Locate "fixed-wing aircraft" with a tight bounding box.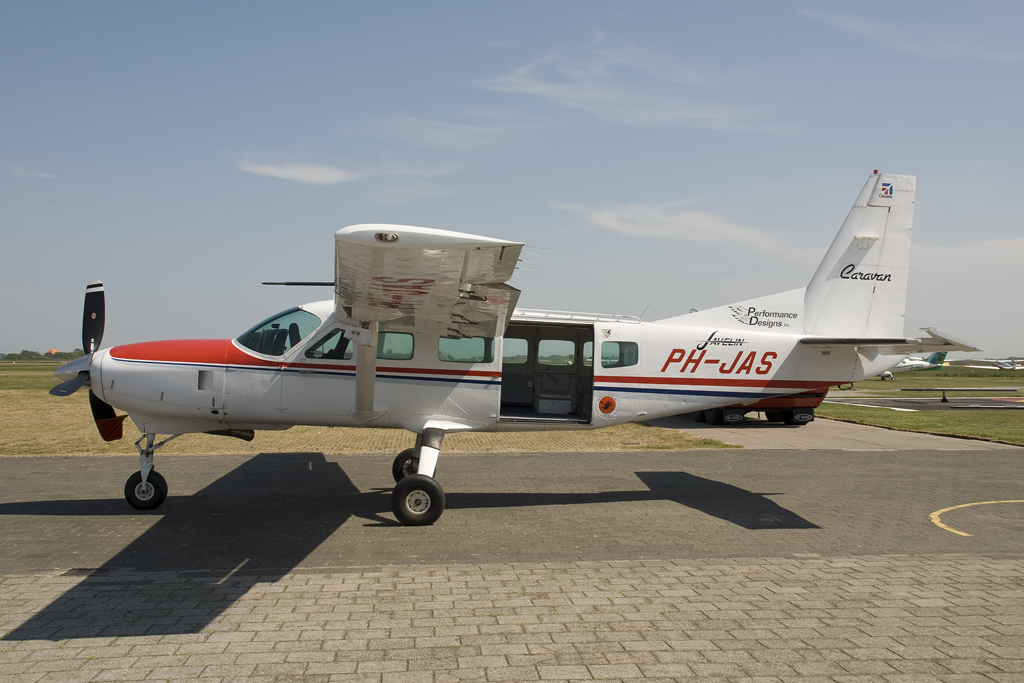
{"left": 956, "top": 357, "right": 1023, "bottom": 373}.
